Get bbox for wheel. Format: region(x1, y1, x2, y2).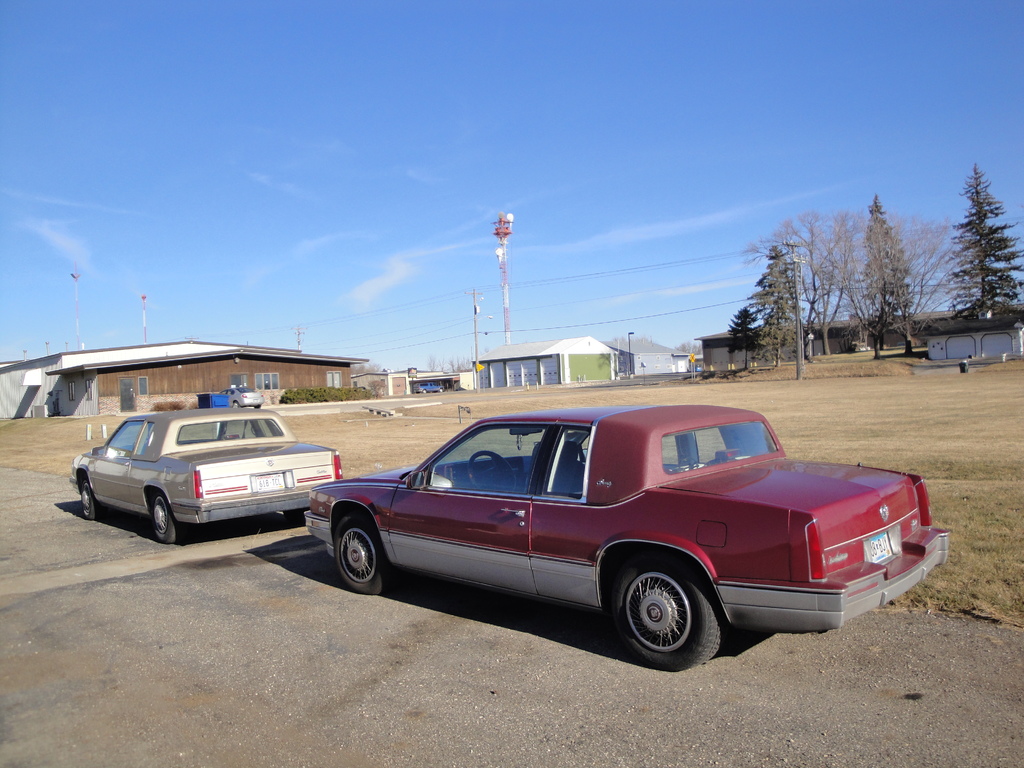
region(611, 571, 723, 662).
